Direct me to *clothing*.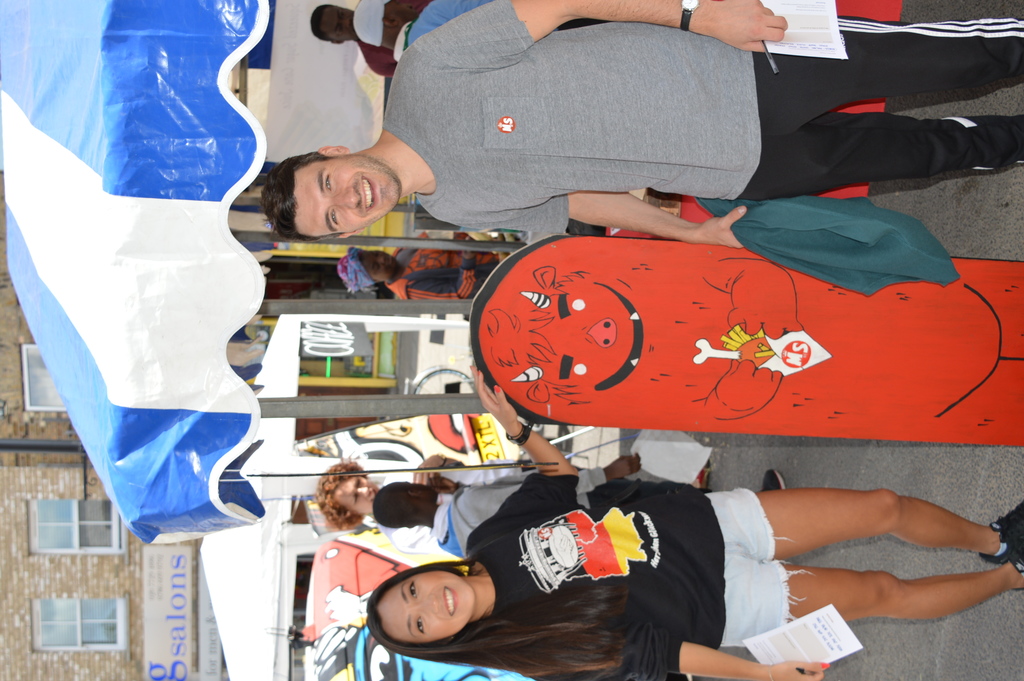
Direction: bbox=[383, 229, 504, 299].
